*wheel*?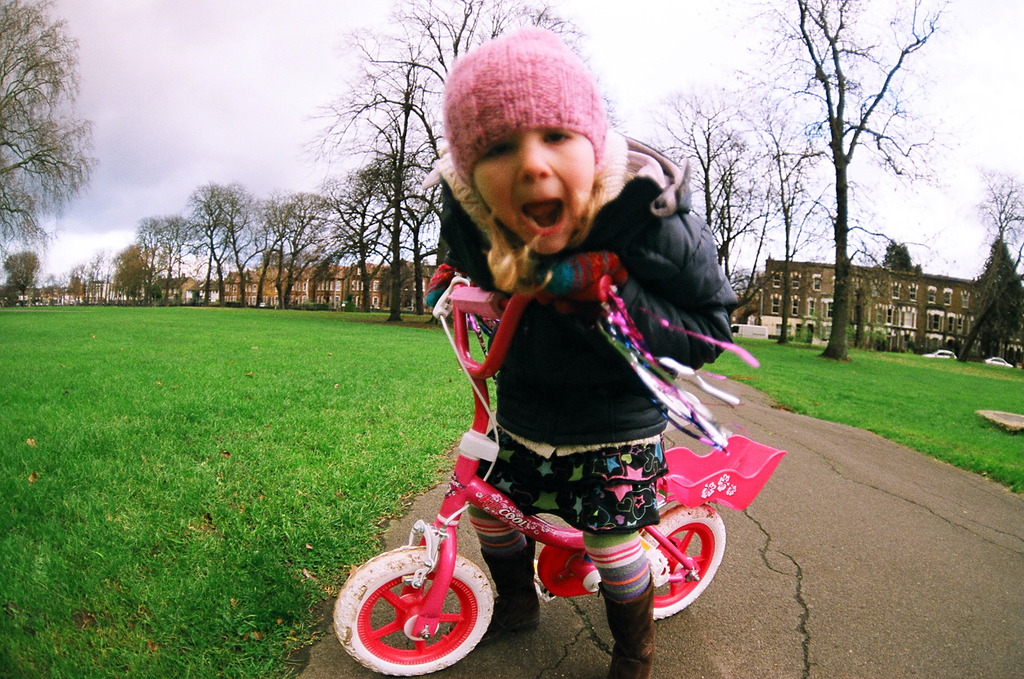
x1=344, y1=556, x2=488, y2=668
